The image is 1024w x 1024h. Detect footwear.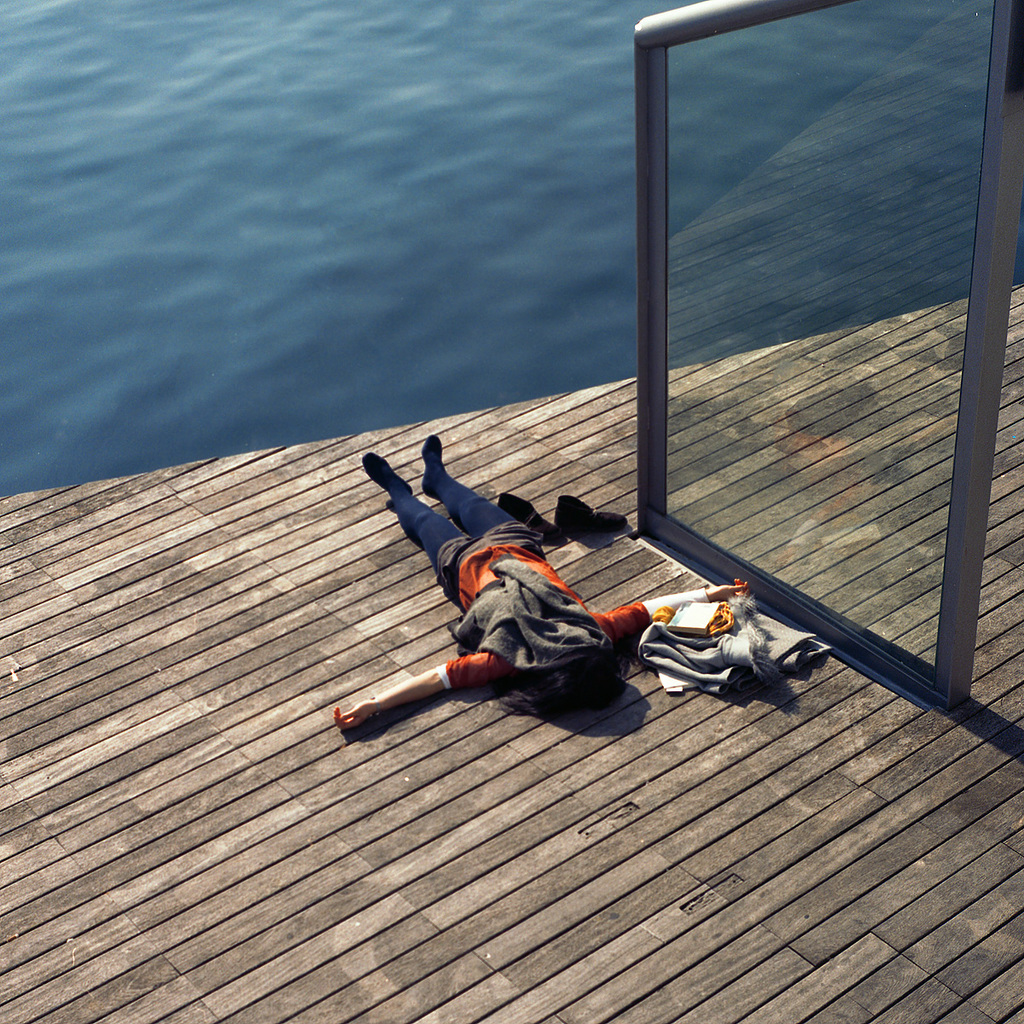
Detection: l=499, t=494, r=554, b=539.
